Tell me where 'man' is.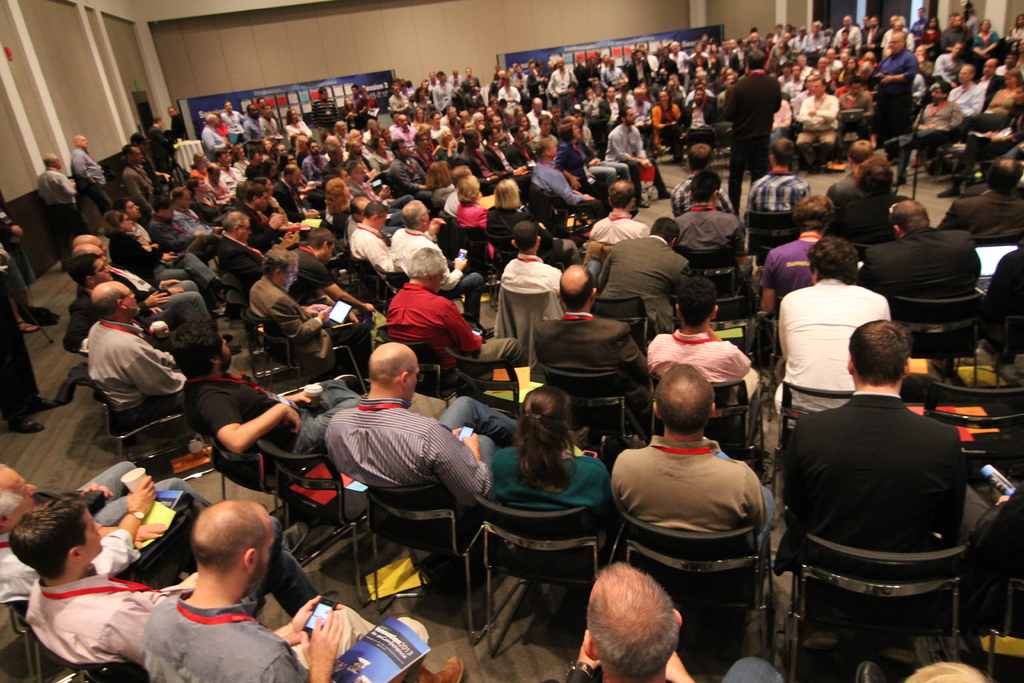
'man' is at BBox(494, 63, 502, 80).
